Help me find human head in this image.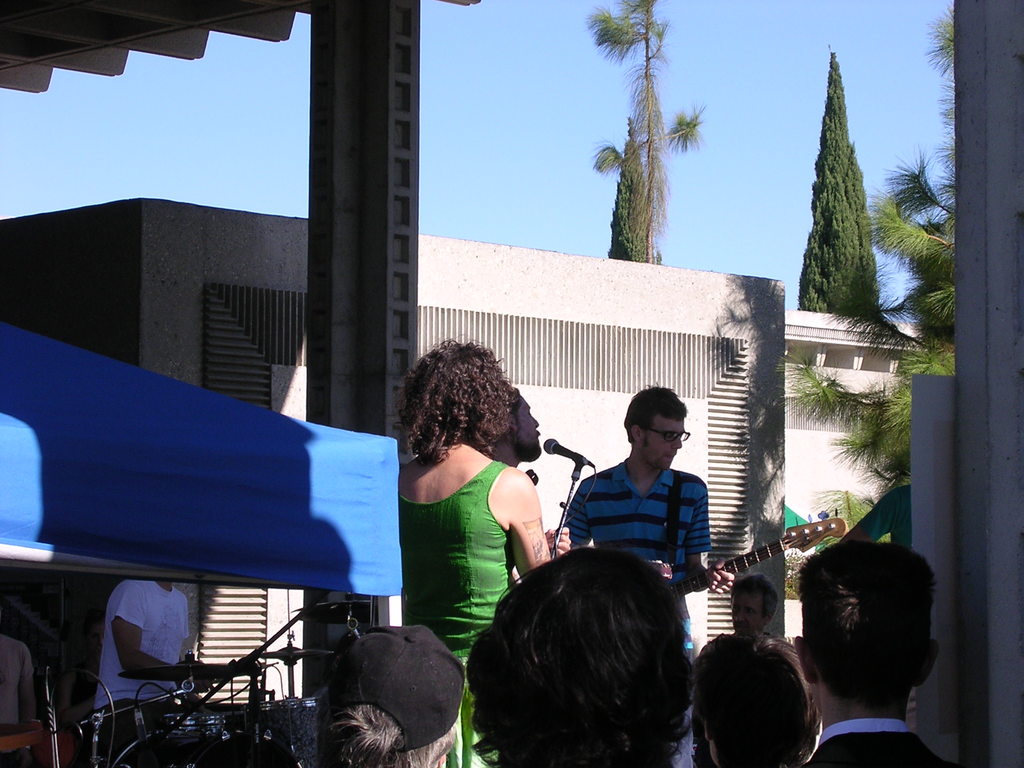
Found it: x1=795 y1=557 x2=945 y2=726.
